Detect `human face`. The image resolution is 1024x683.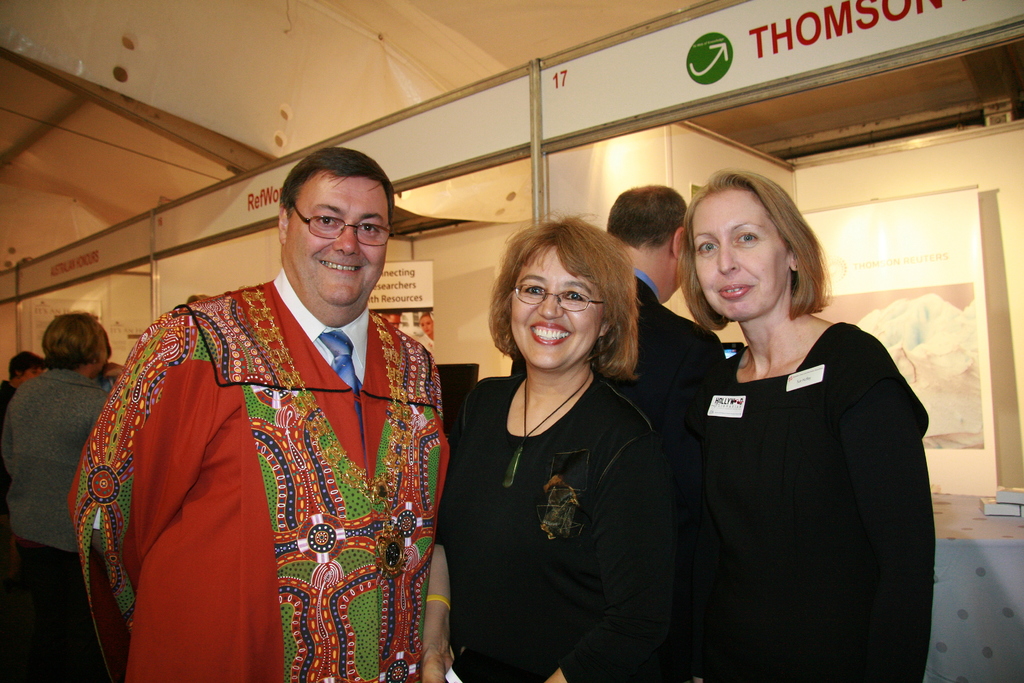
(x1=511, y1=247, x2=602, y2=366).
